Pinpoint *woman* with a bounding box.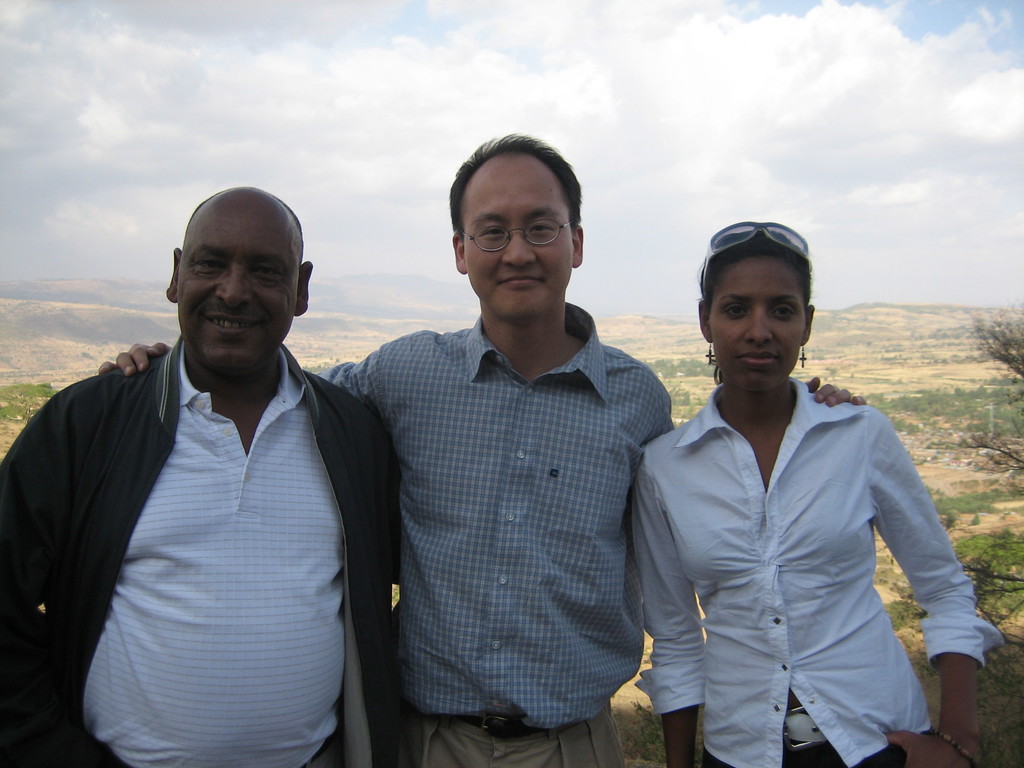
bbox(639, 230, 940, 767).
